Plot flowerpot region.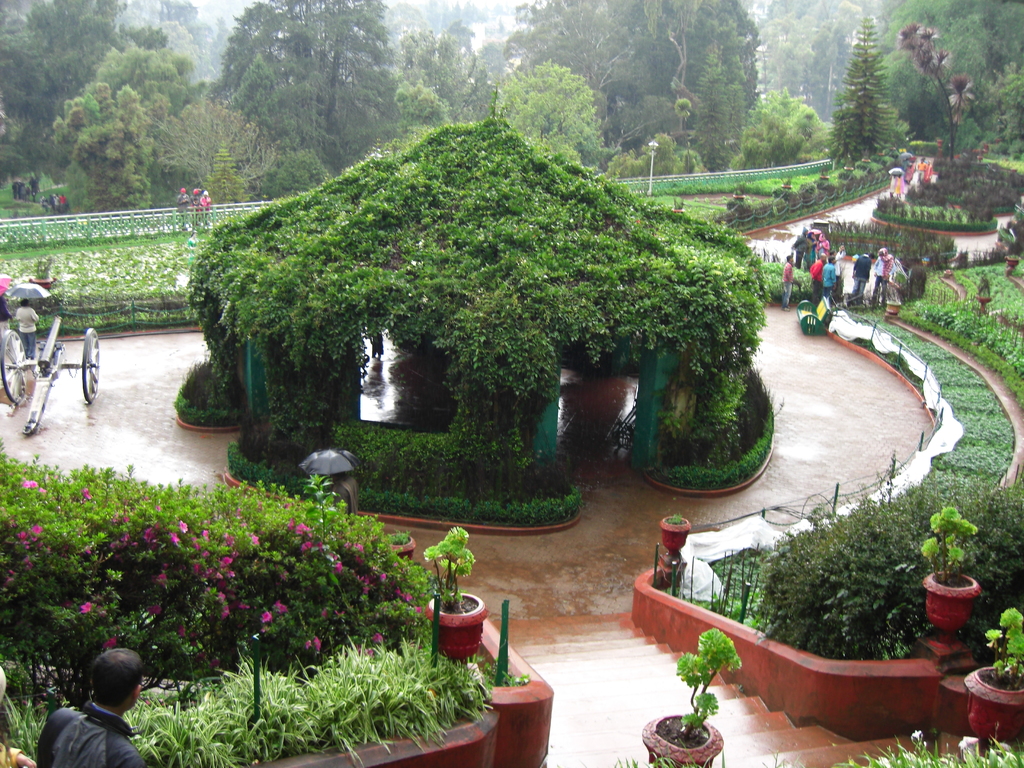
Plotted at [left=424, top=586, right=490, bottom=653].
